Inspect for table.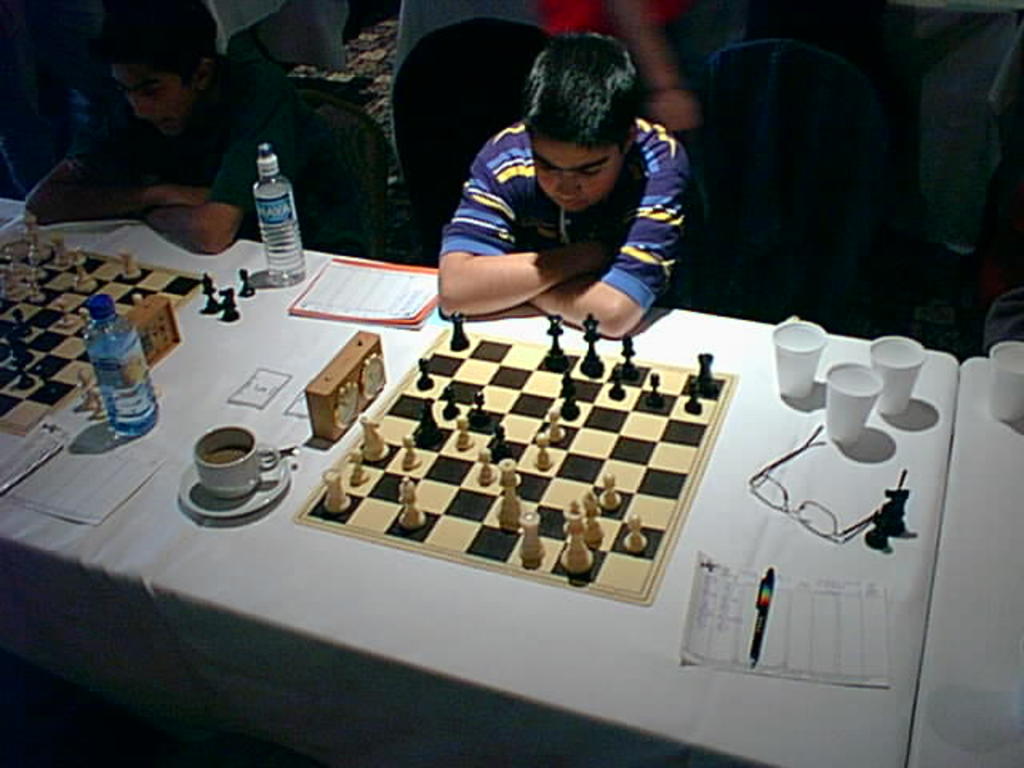
Inspection: (0, 234, 867, 767).
